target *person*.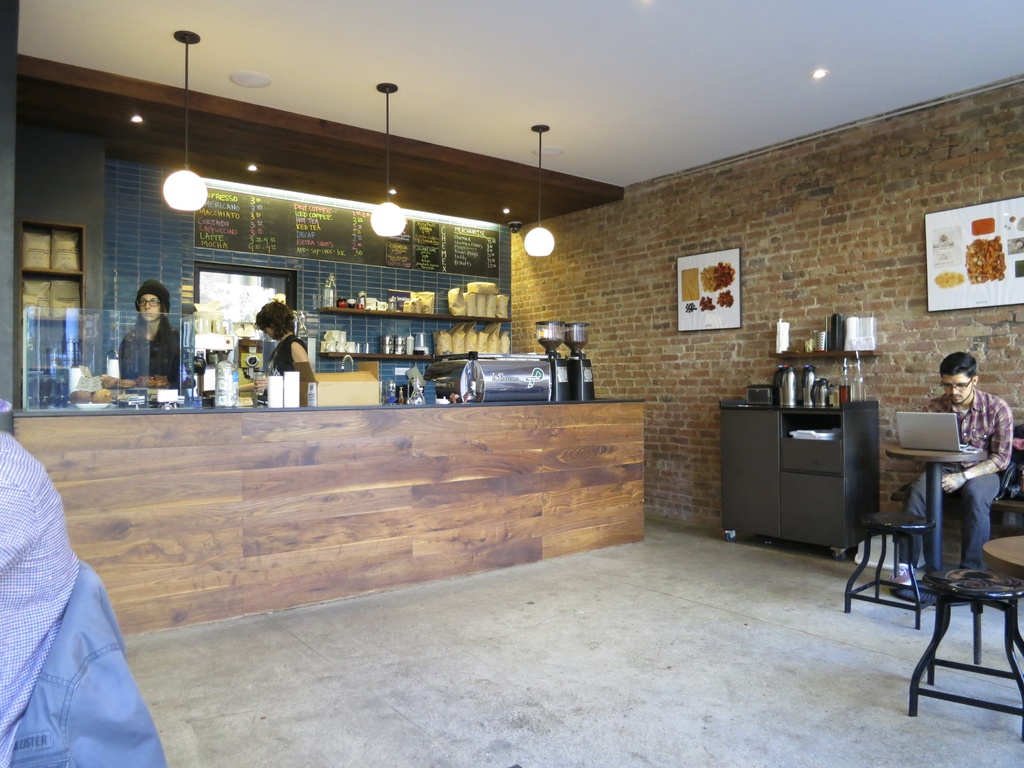
Target region: x1=241, y1=297, x2=298, y2=412.
